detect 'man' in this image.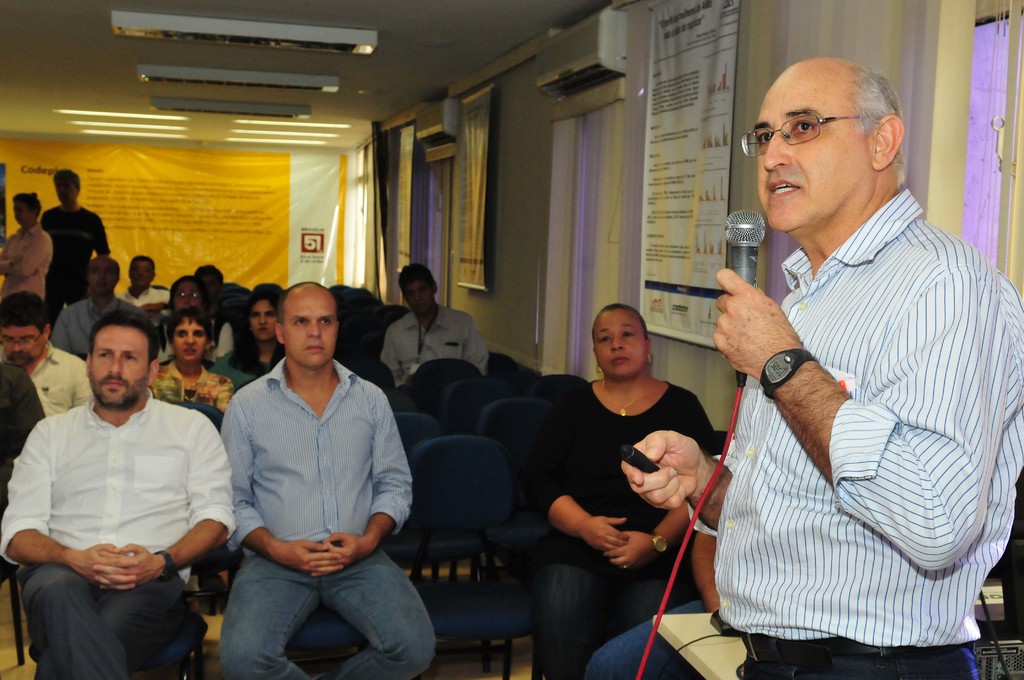
Detection: (116, 255, 164, 306).
